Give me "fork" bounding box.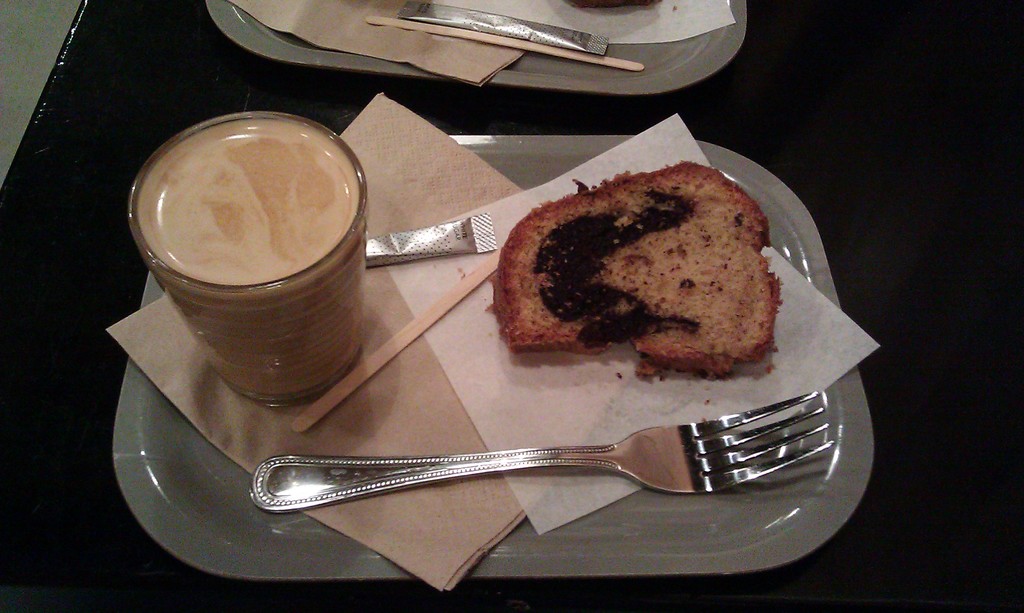
crop(232, 404, 846, 546).
